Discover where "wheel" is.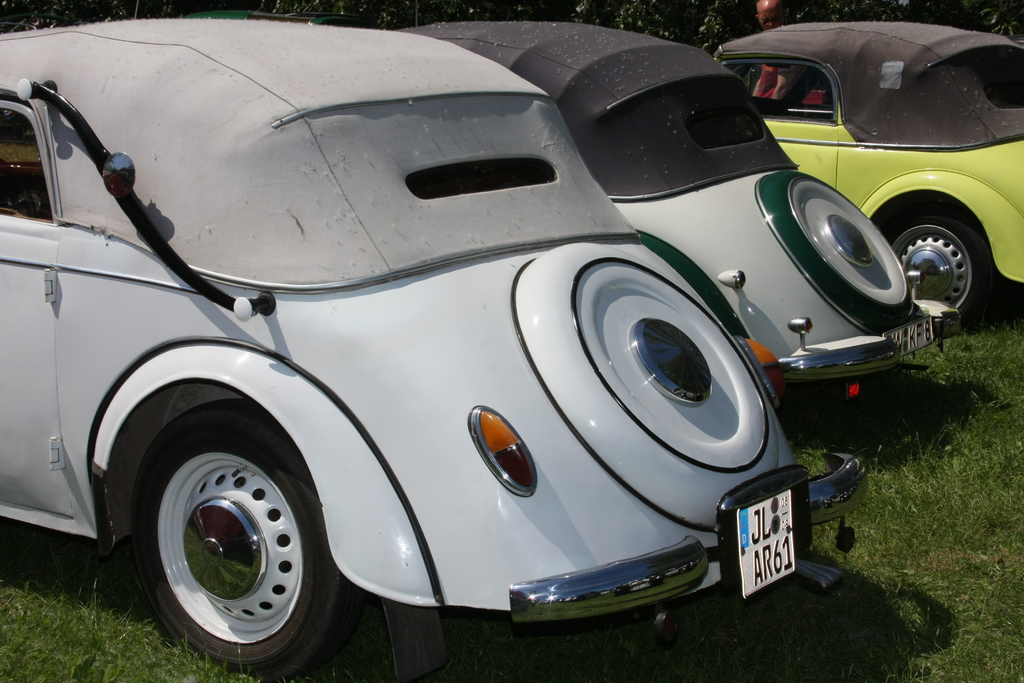
Discovered at Rect(511, 242, 782, 533).
